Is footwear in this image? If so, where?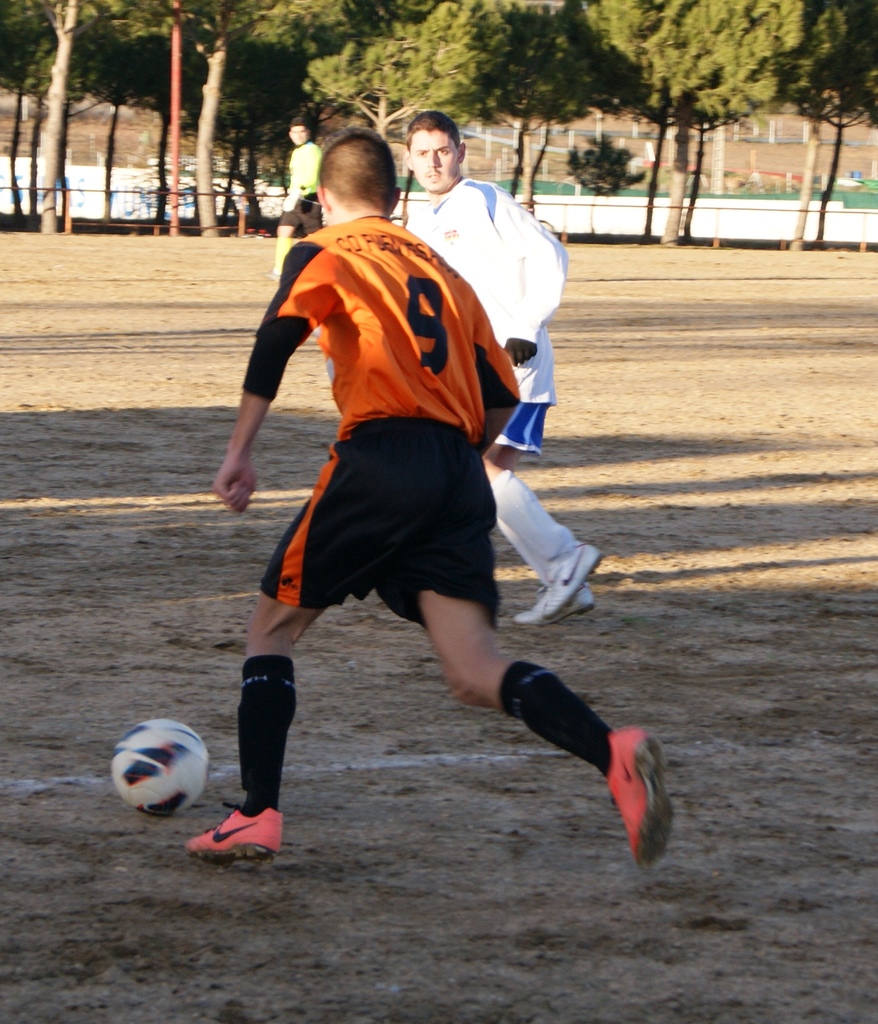
Yes, at BBox(509, 540, 603, 622).
